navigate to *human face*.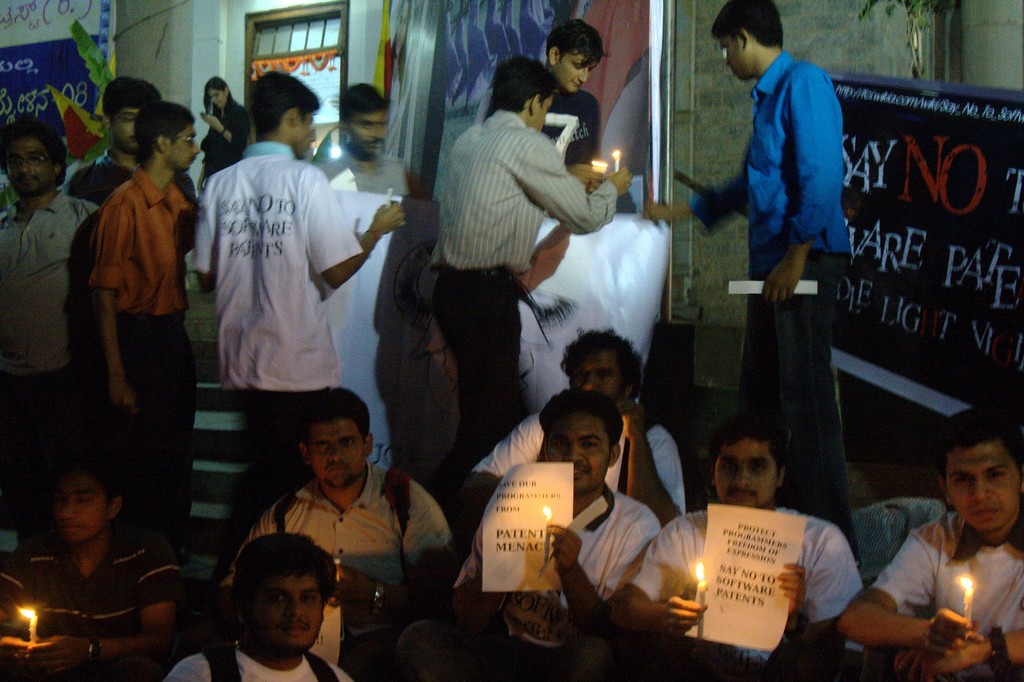
Navigation target: box=[724, 37, 754, 82].
